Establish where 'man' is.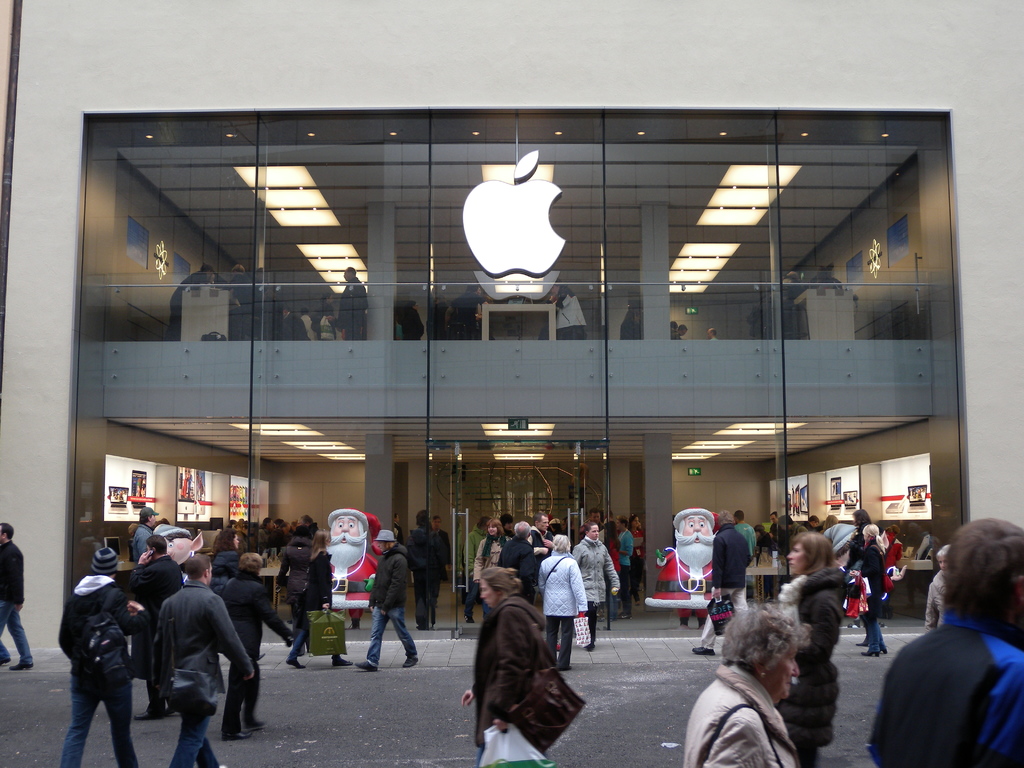
Established at bbox=[300, 305, 316, 341].
